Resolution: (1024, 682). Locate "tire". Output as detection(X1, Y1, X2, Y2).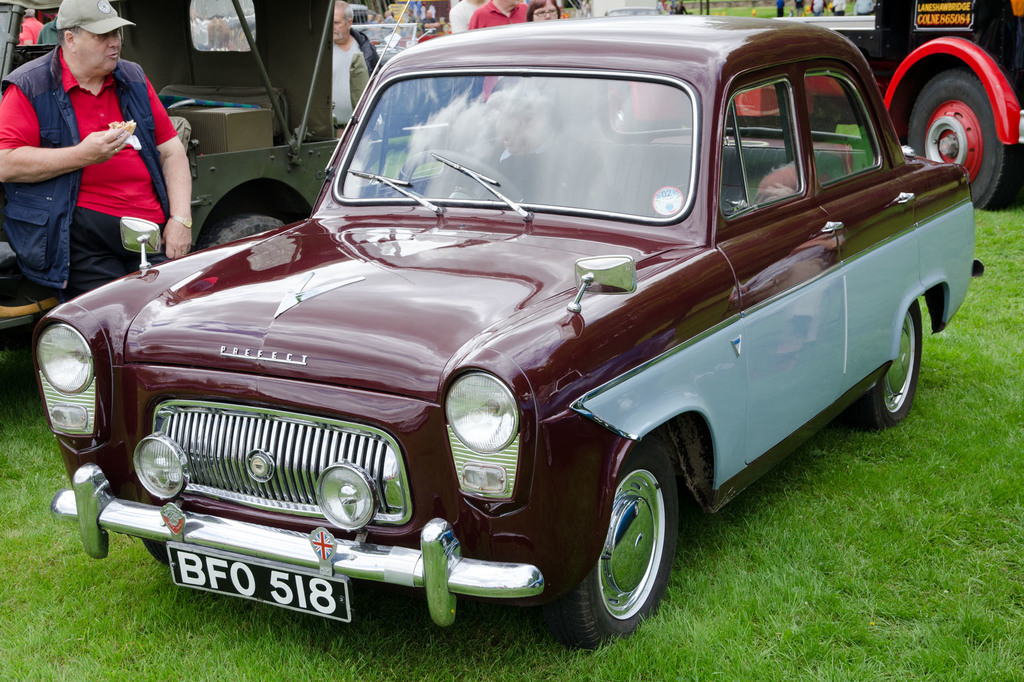
detection(605, 83, 654, 132).
